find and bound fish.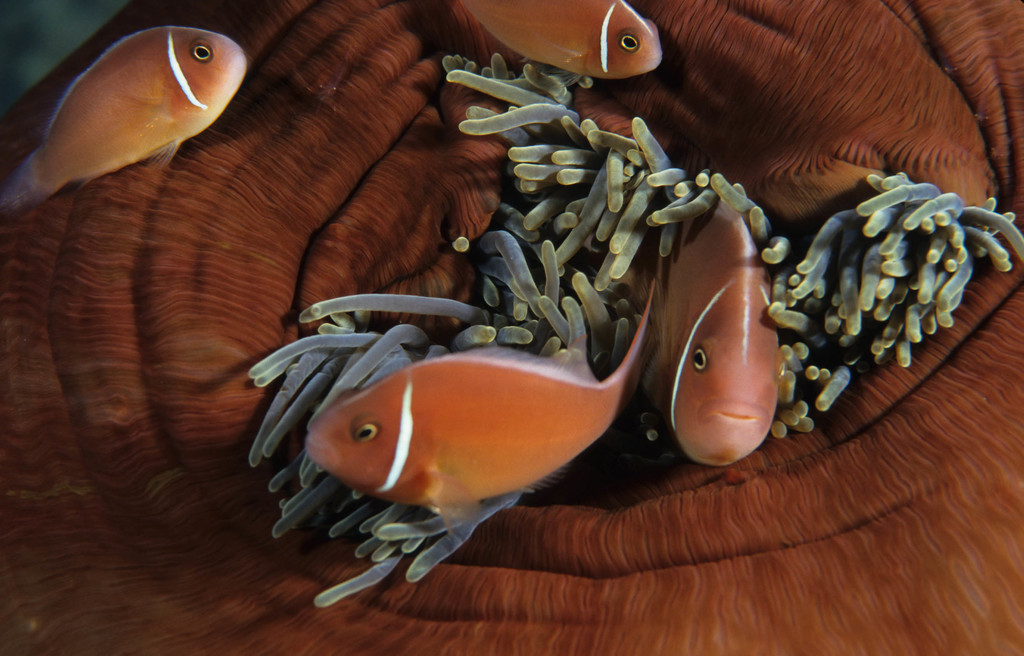
Bound: pyautogui.locateOnScreen(661, 199, 796, 479).
